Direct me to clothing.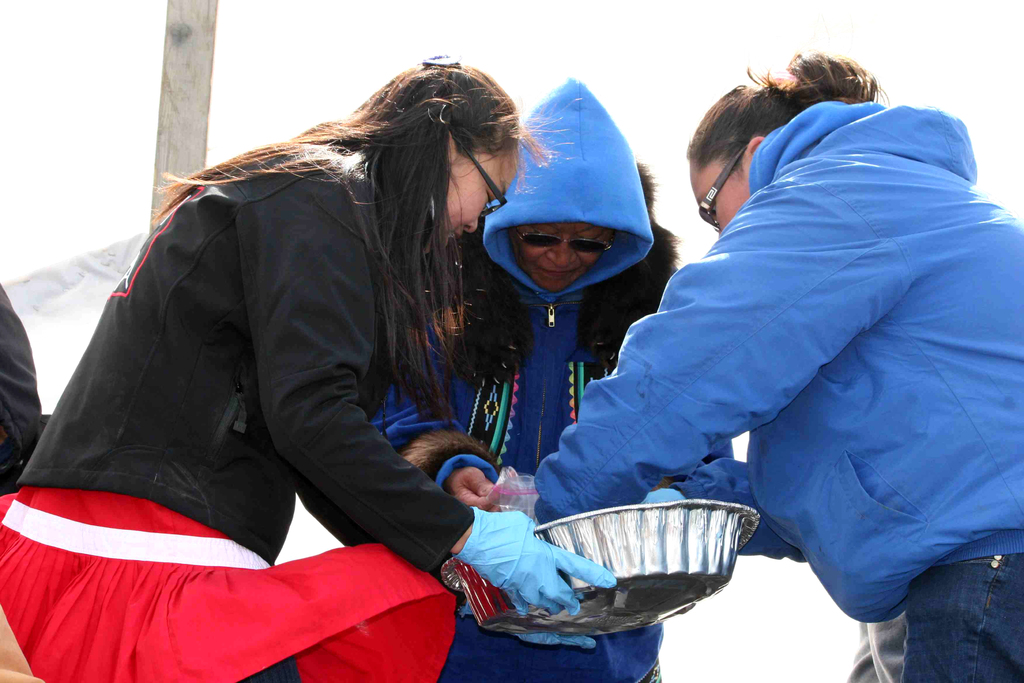
Direction: 371:73:729:682.
